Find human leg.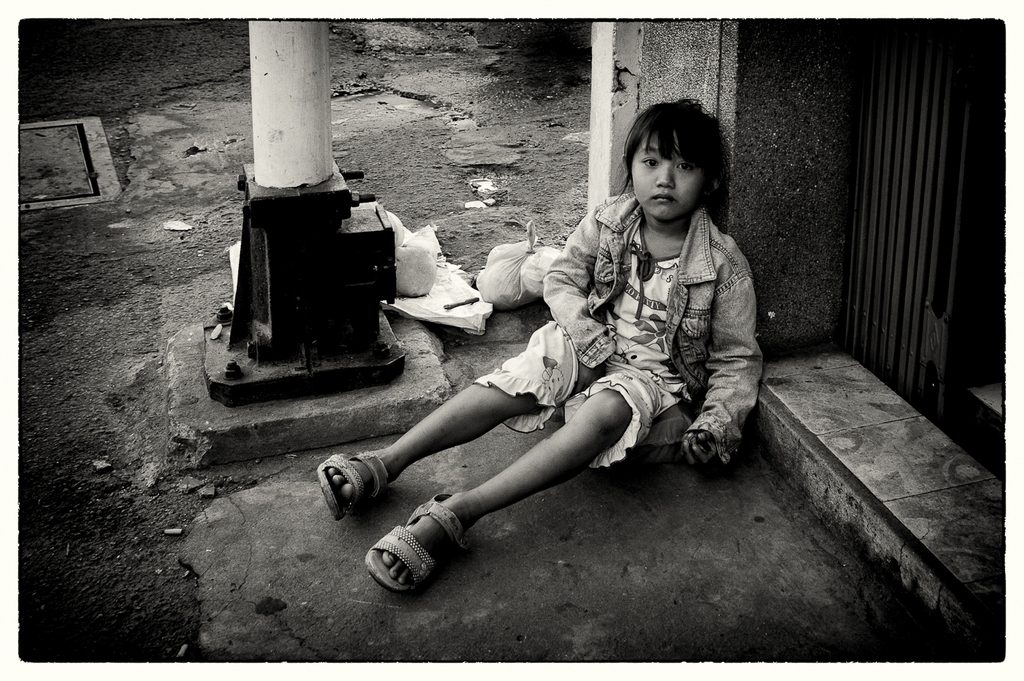
rect(317, 326, 543, 525).
